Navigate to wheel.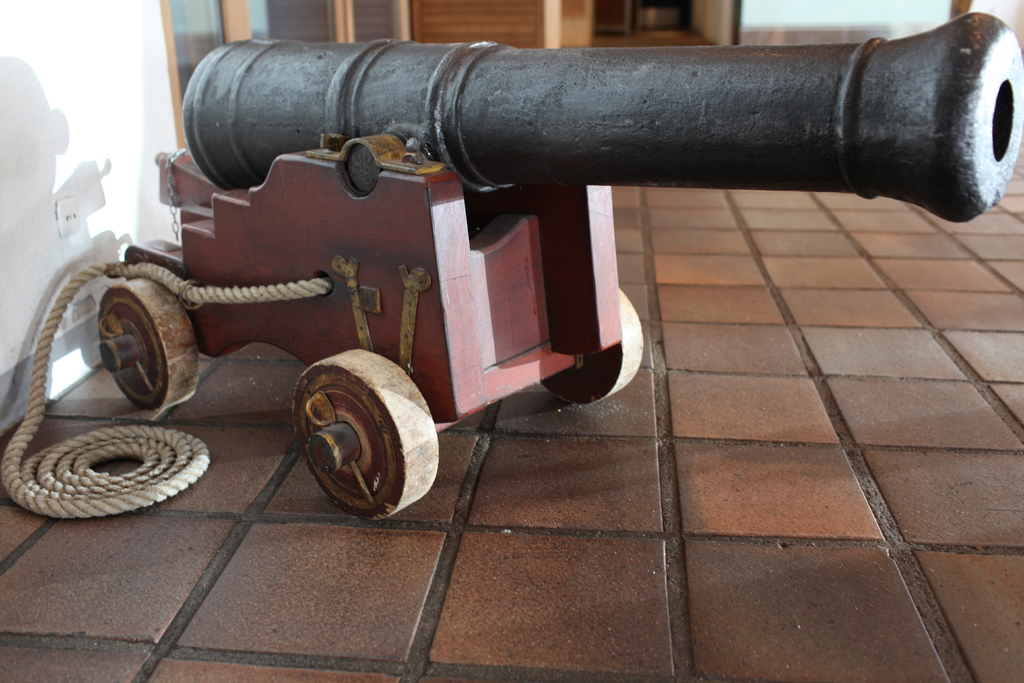
Navigation target: crop(95, 273, 200, 408).
